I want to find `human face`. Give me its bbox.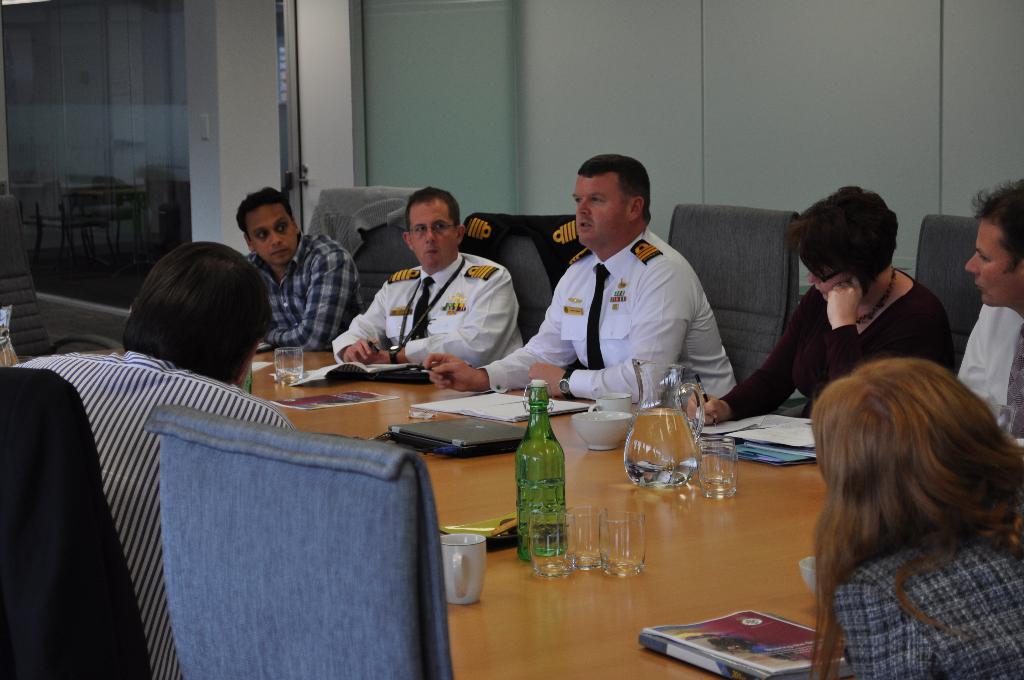
[573, 173, 631, 244].
